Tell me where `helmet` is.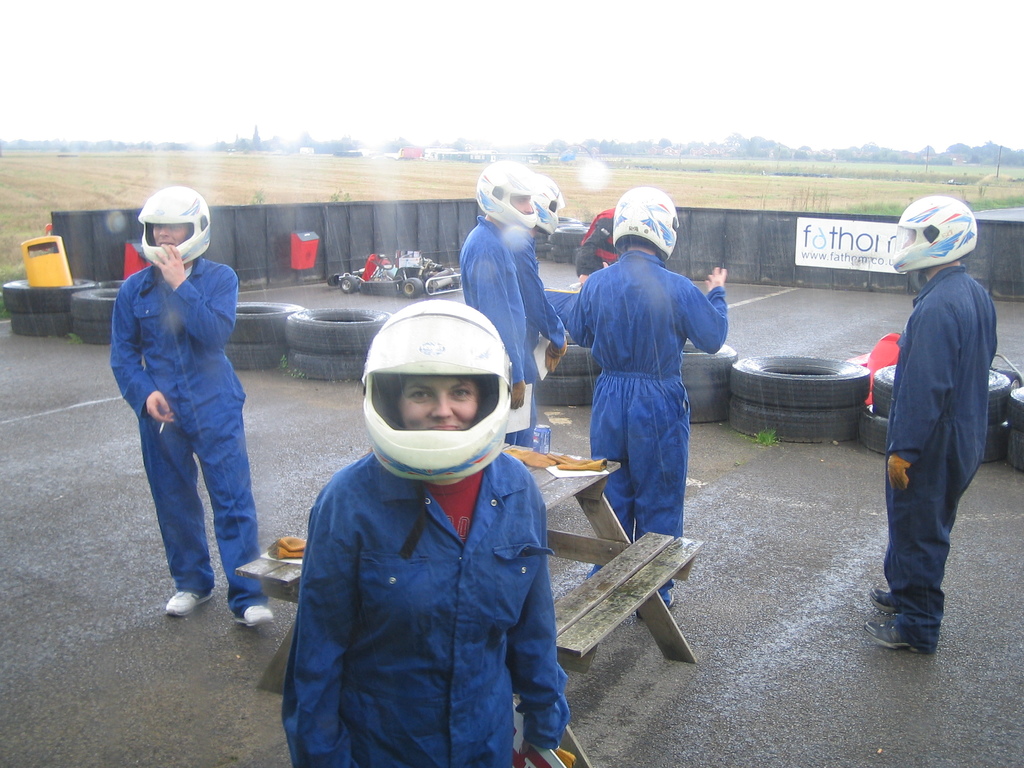
`helmet` is at bbox(356, 306, 518, 488).
